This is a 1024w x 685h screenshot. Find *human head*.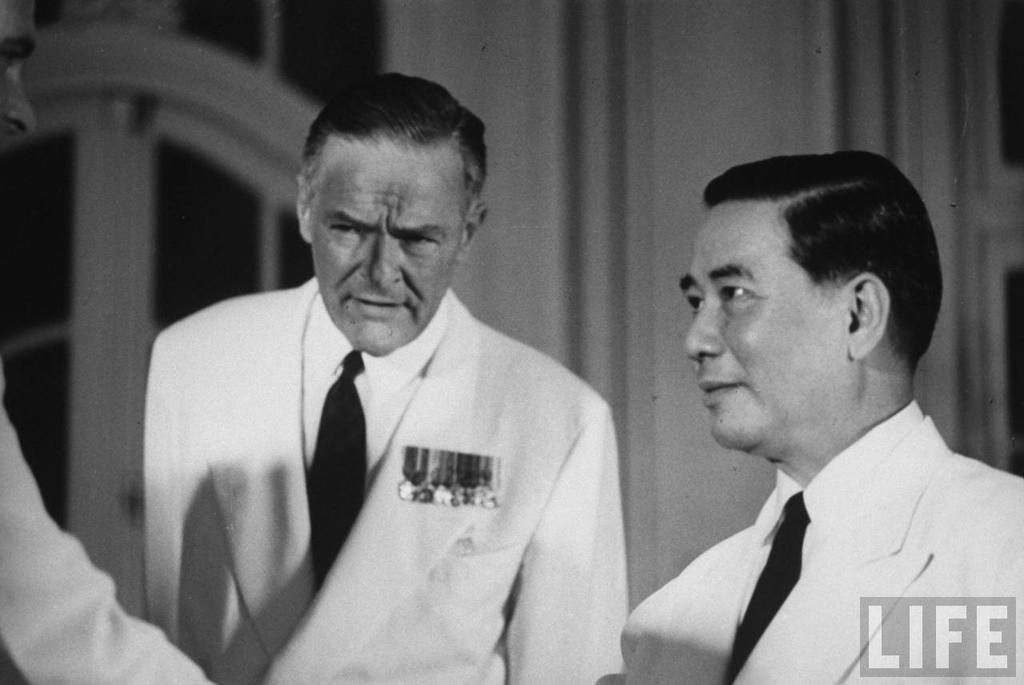
Bounding box: <bbox>0, 0, 42, 160</bbox>.
